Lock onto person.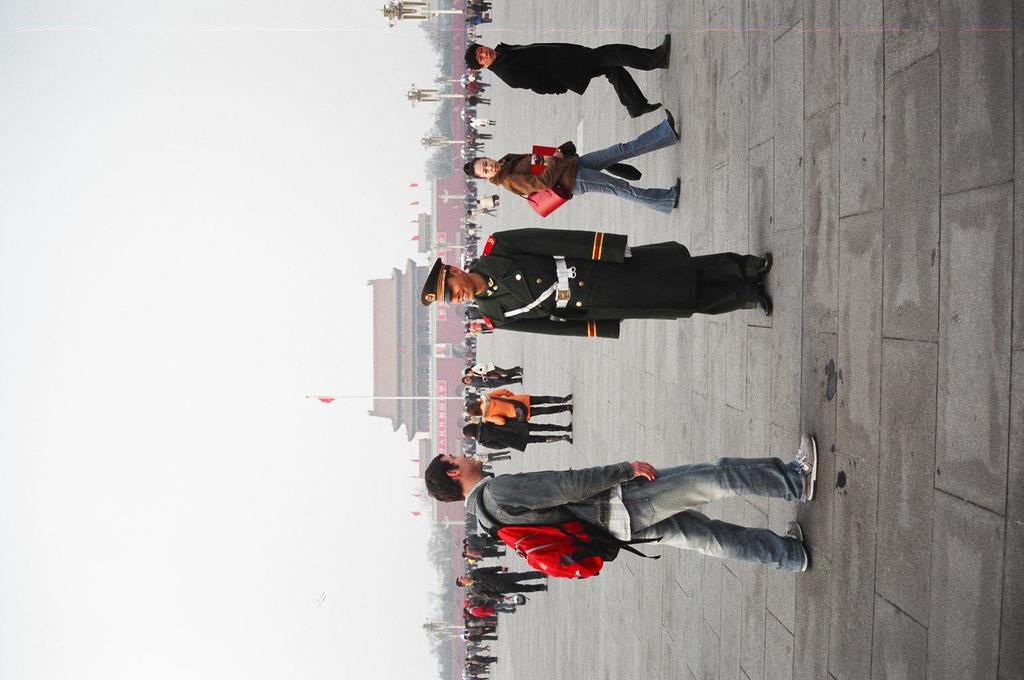
Locked: x1=451 y1=414 x2=813 y2=604.
